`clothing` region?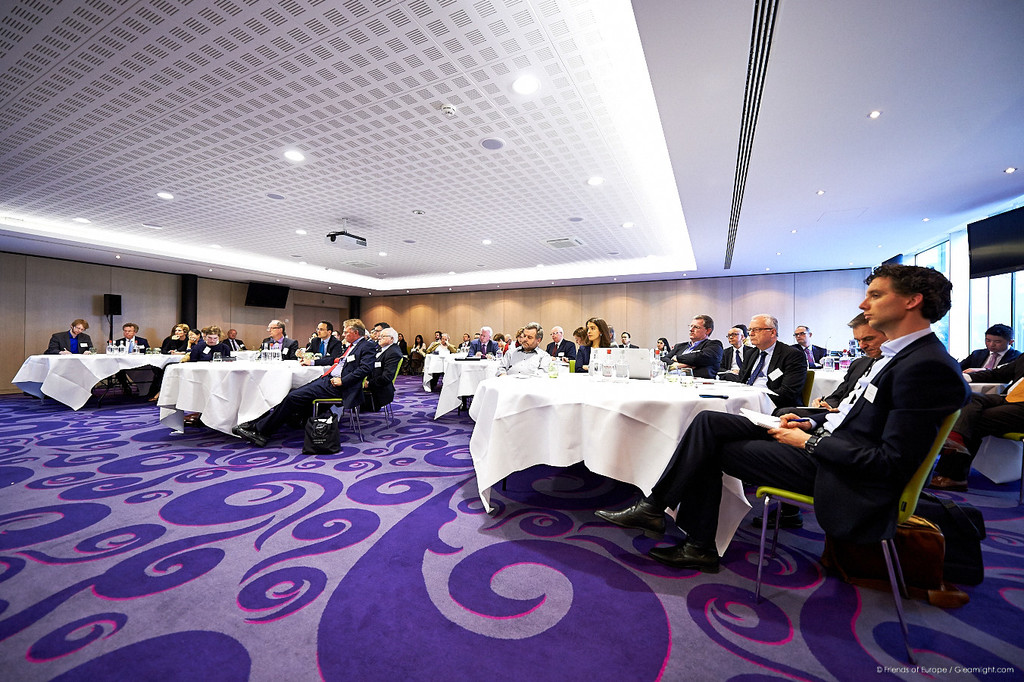
[49,330,92,354]
